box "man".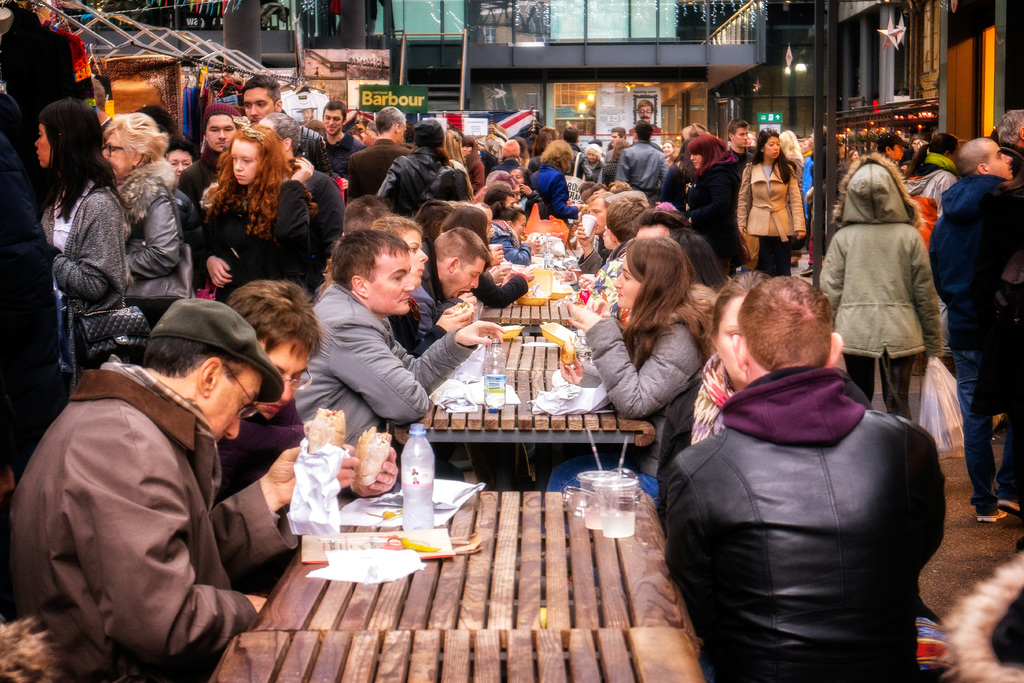
3:298:353:682.
